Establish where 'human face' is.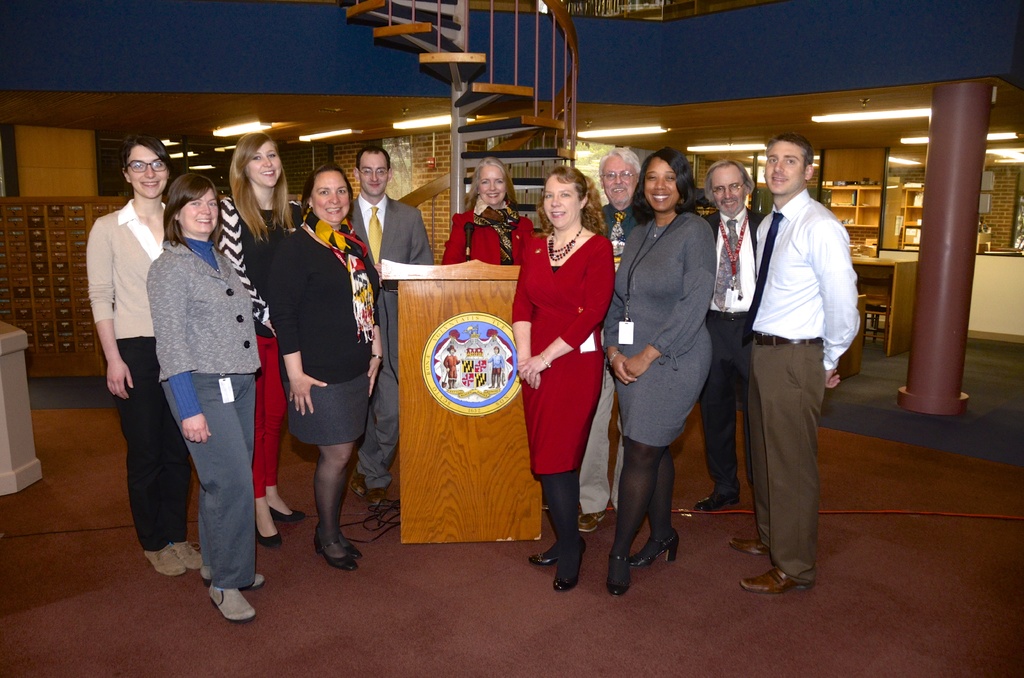
Established at crop(243, 142, 282, 187).
